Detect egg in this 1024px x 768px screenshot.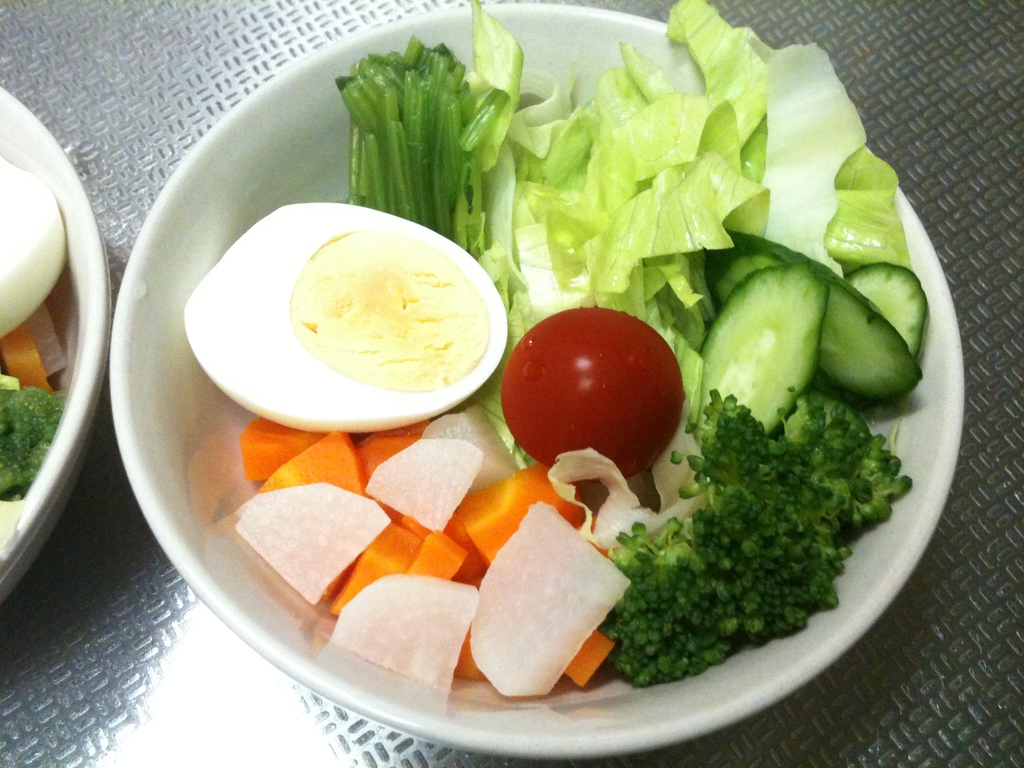
Detection: bbox(178, 201, 511, 435).
